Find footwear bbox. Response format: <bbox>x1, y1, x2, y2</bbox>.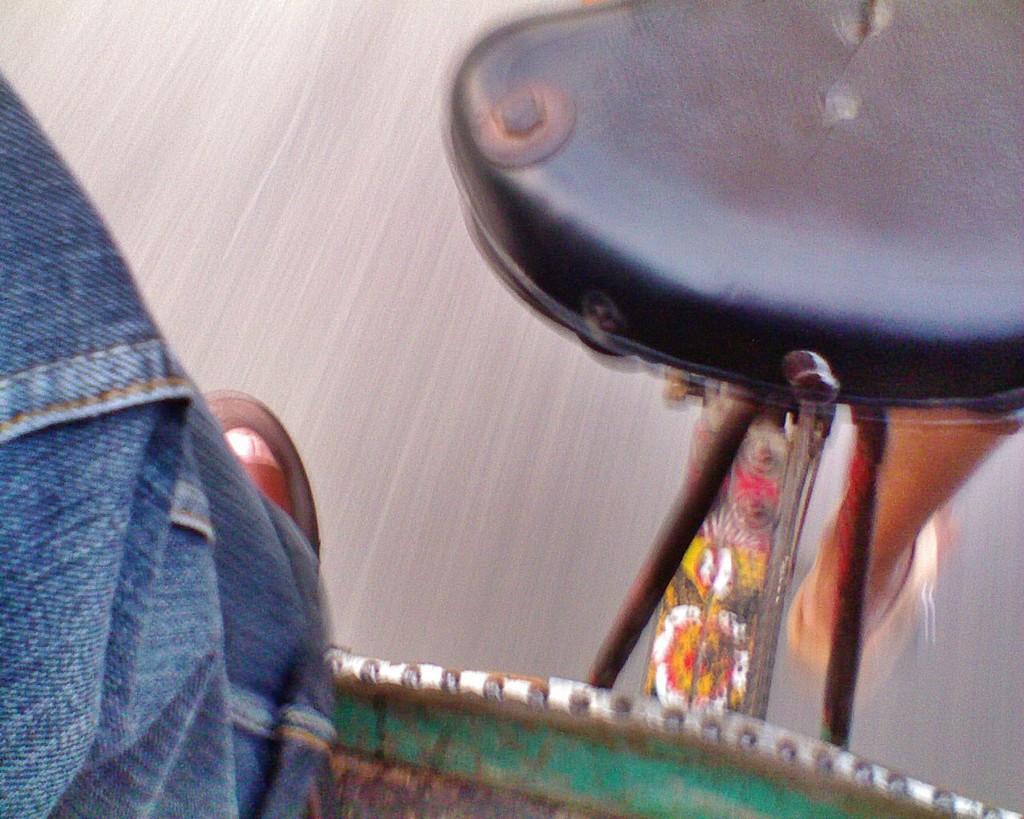
<bbox>783, 513, 942, 704</bbox>.
